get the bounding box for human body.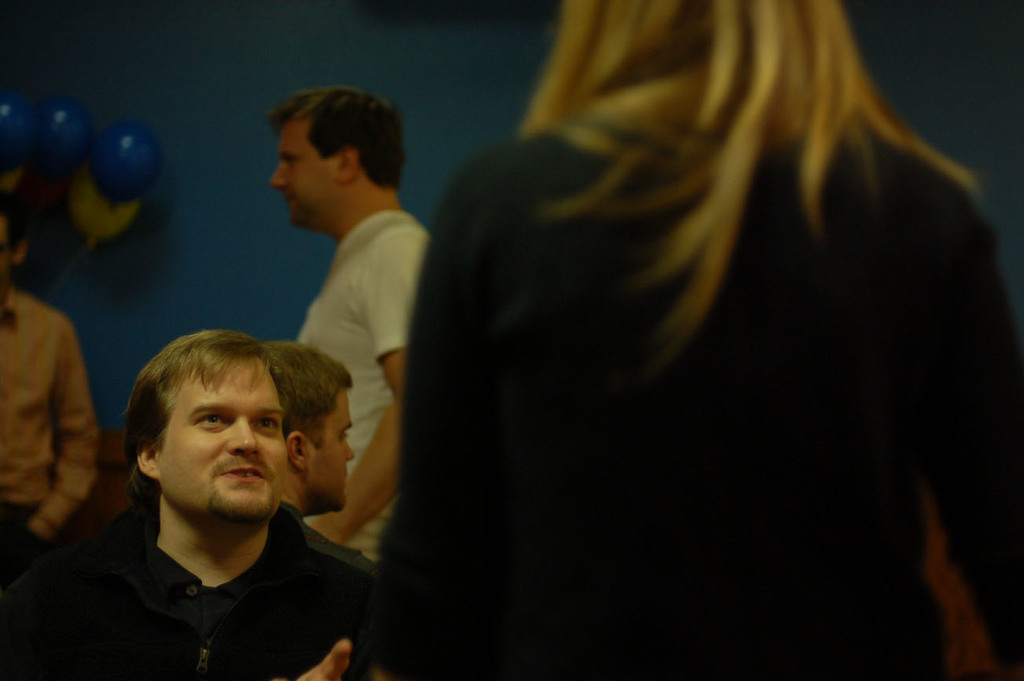
x1=362 y1=0 x2=1023 y2=680.
